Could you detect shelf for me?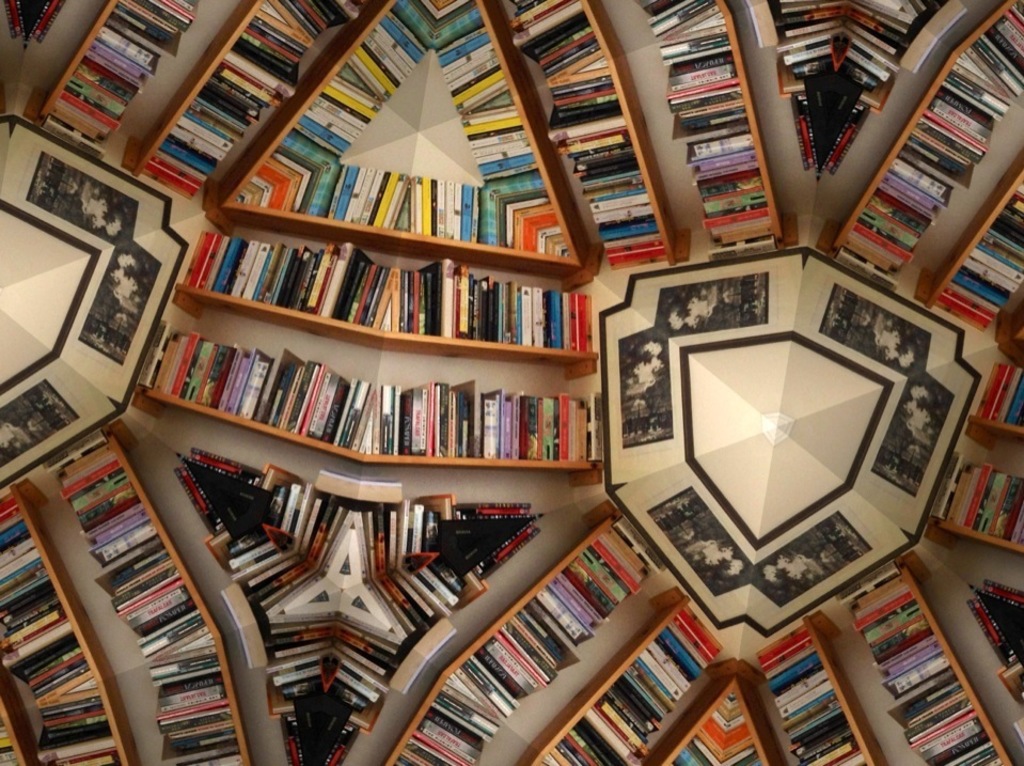
Detection result: locate(383, 509, 656, 765).
